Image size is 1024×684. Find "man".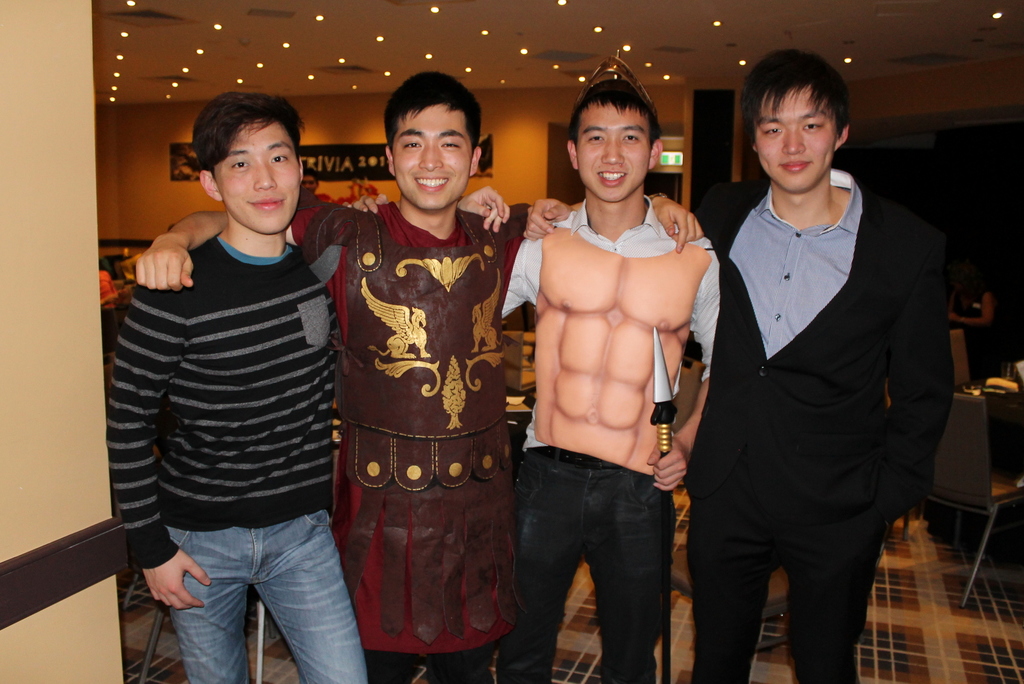
348:72:721:683.
